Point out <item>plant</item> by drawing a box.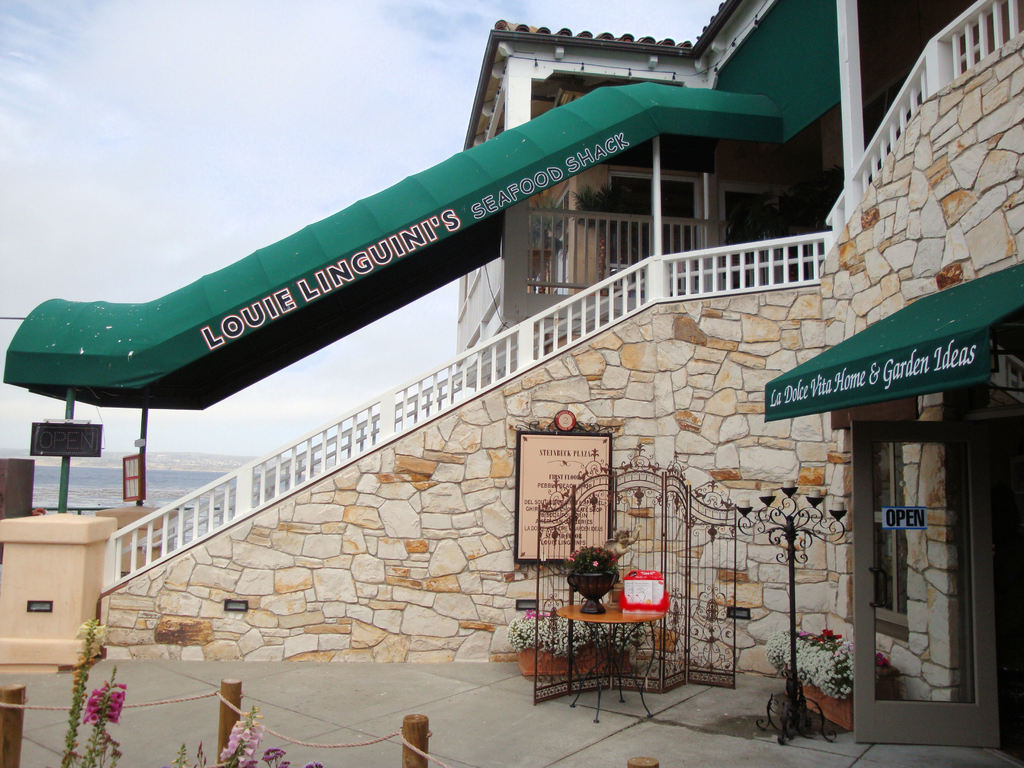
Rect(564, 549, 624, 580).
